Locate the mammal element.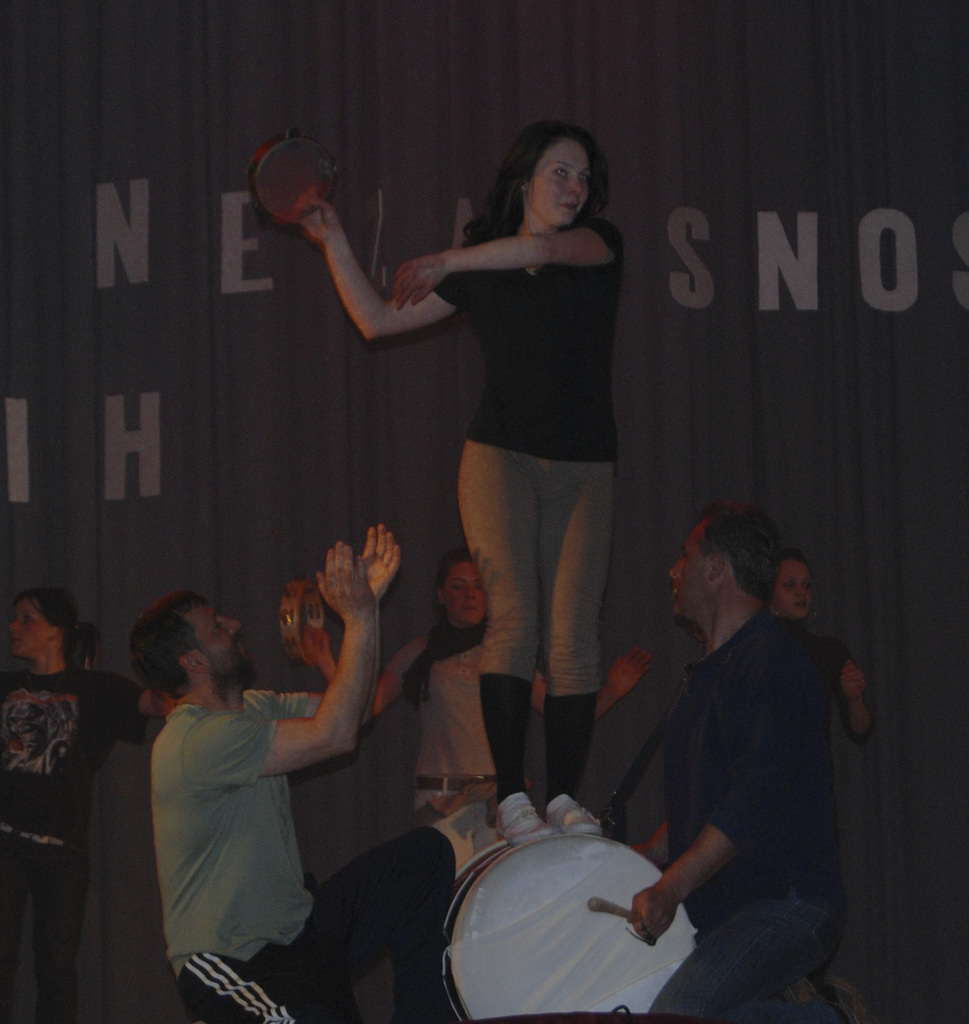
Element bbox: x1=764 y1=554 x2=873 y2=788.
